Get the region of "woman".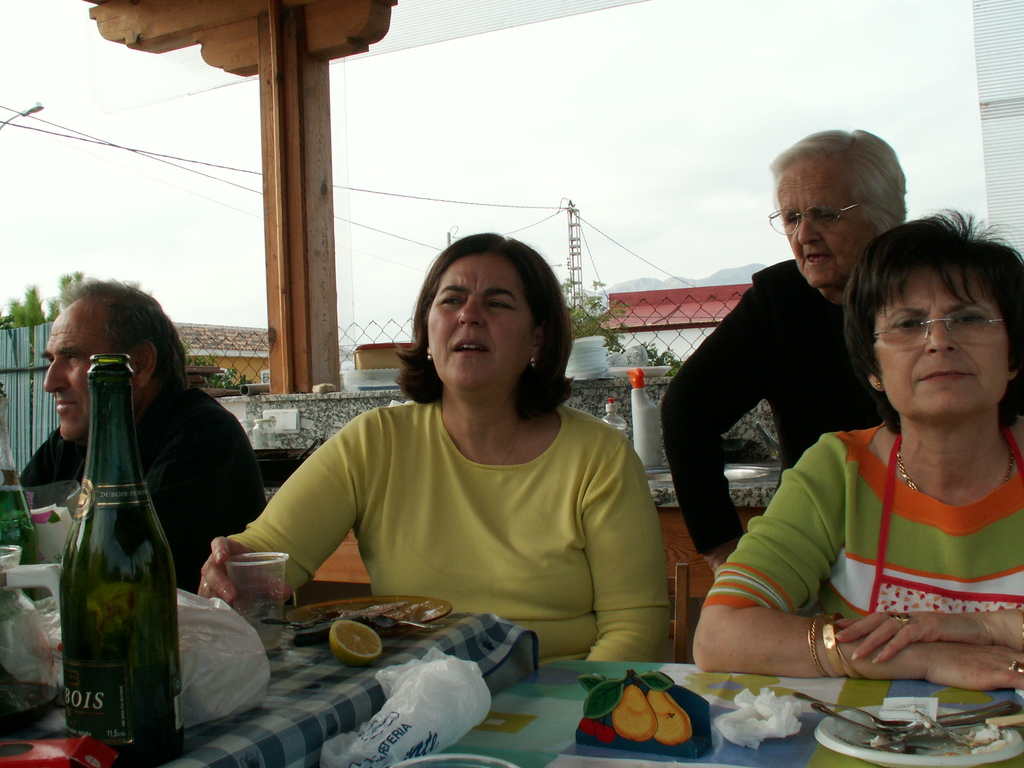
194 238 673 669.
